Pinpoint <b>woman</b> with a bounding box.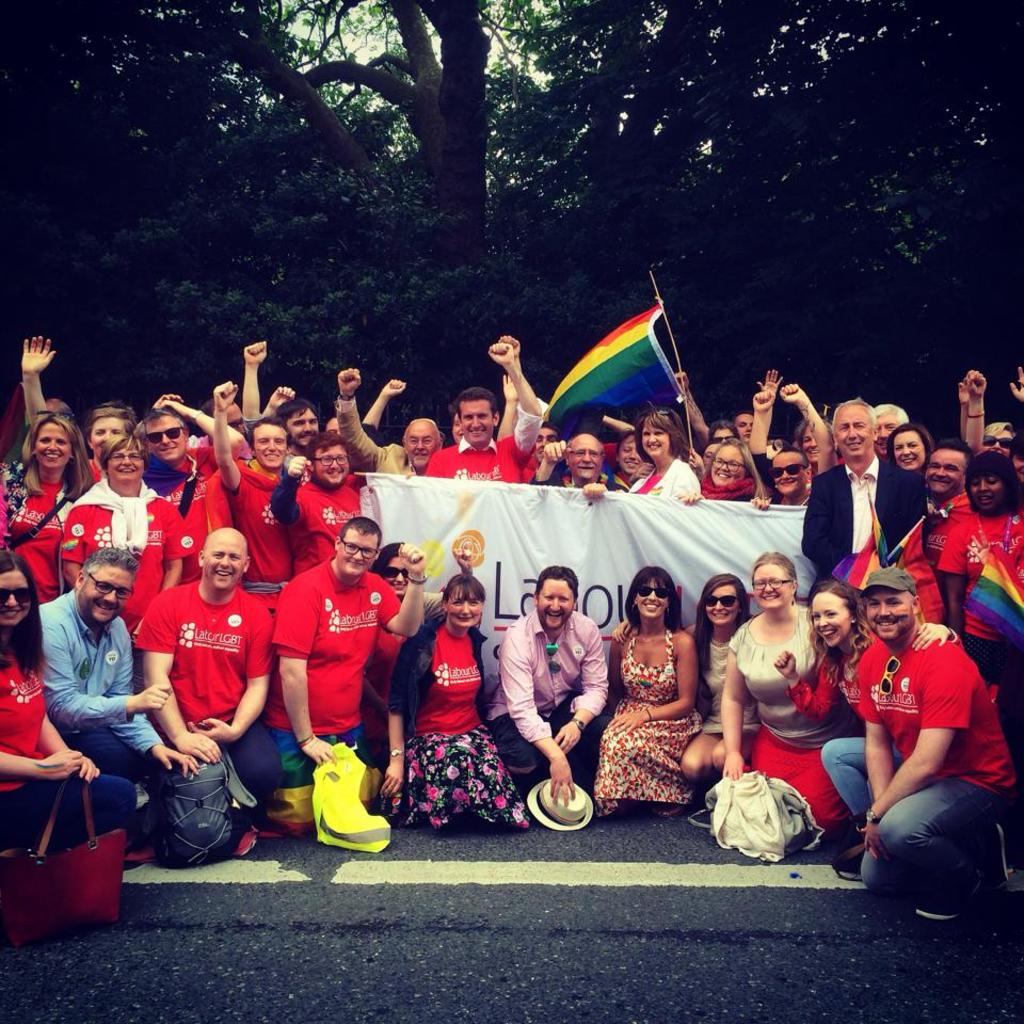
{"left": 880, "top": 425, "right": 946, "bottom": 551}.
